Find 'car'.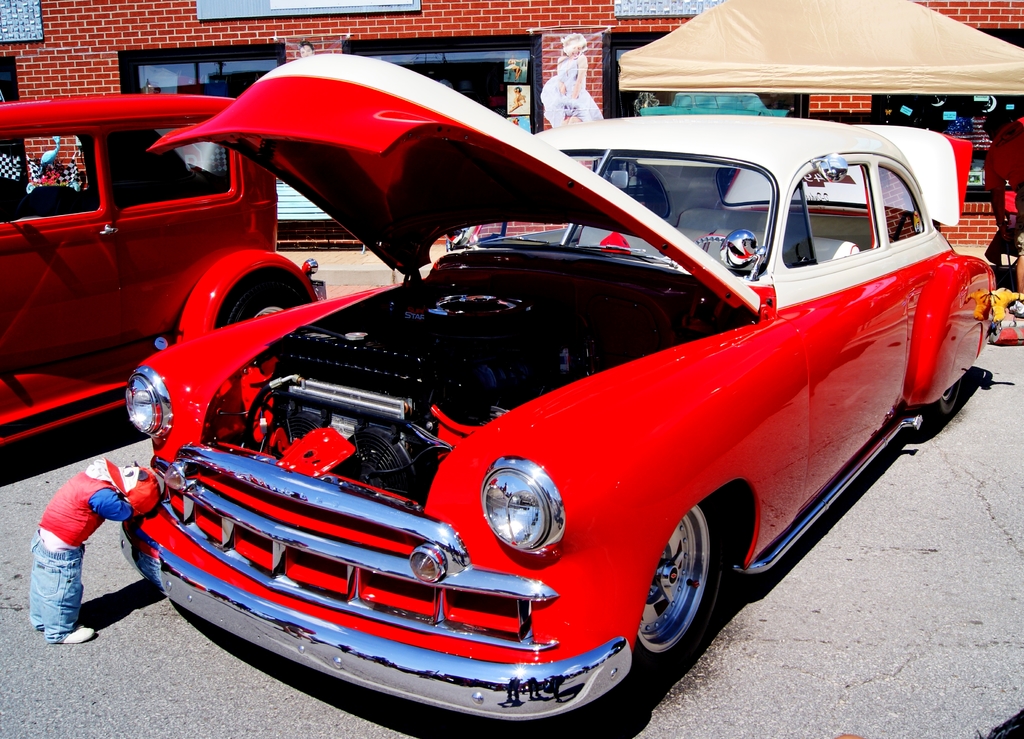
[53,68,1007,733].
